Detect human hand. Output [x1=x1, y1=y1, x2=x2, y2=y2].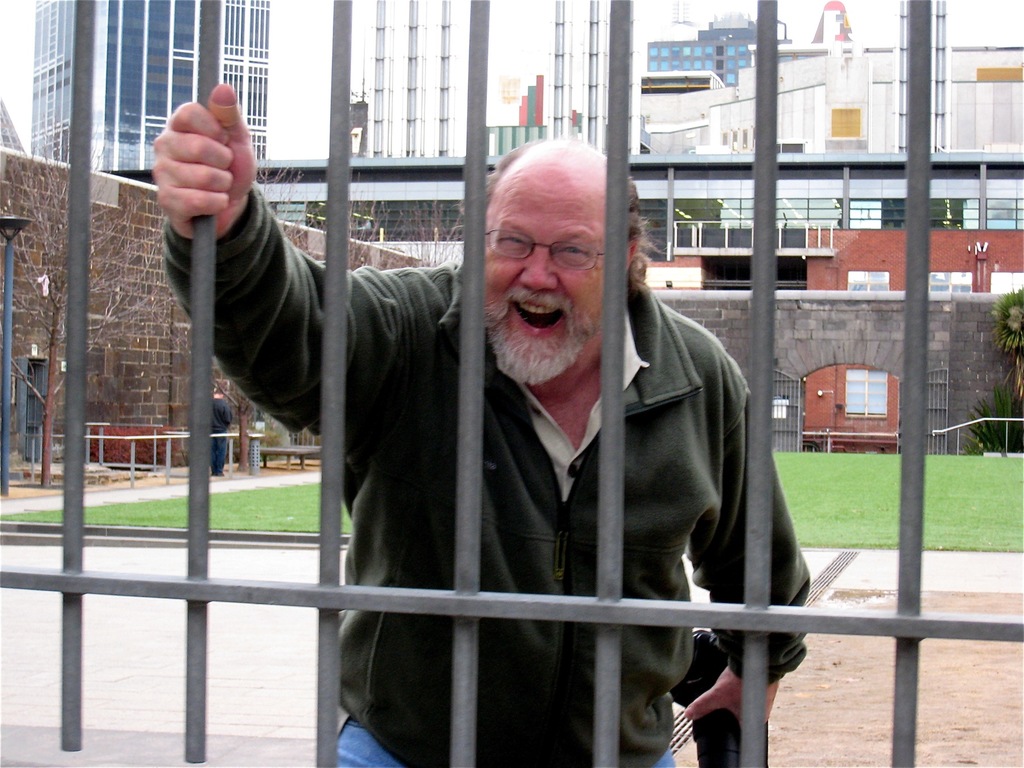
[x1=136, y1=79, x2=262, y2=227].
